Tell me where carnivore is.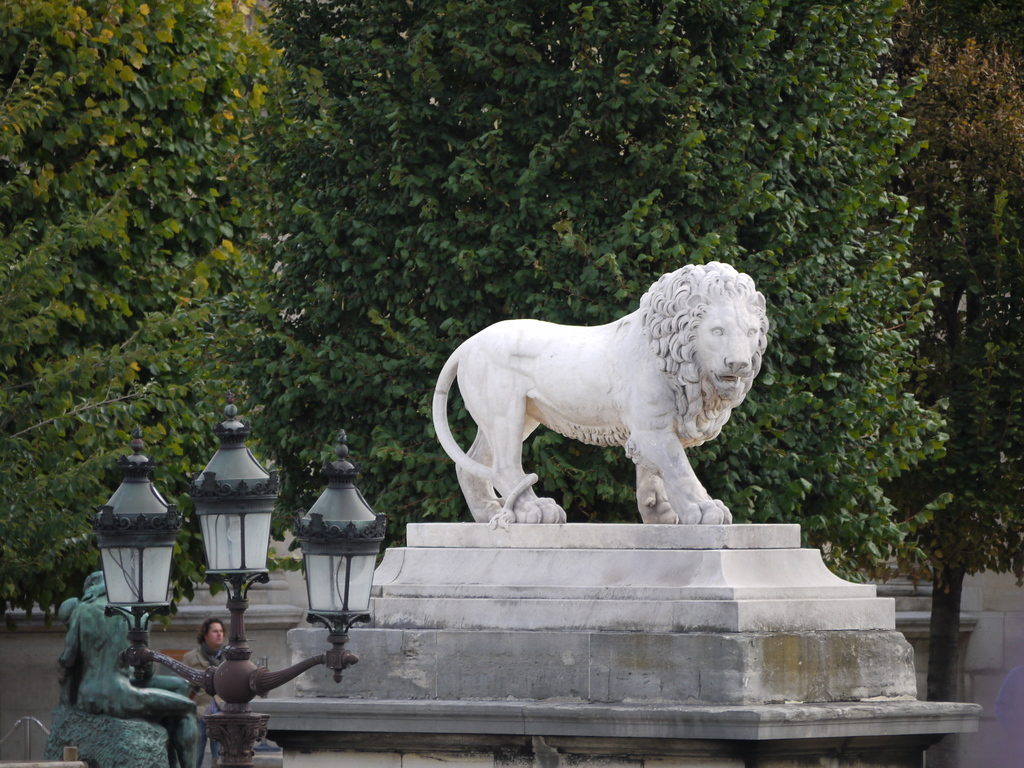
carnivore is at Rect(444, 257, 767, 538).
